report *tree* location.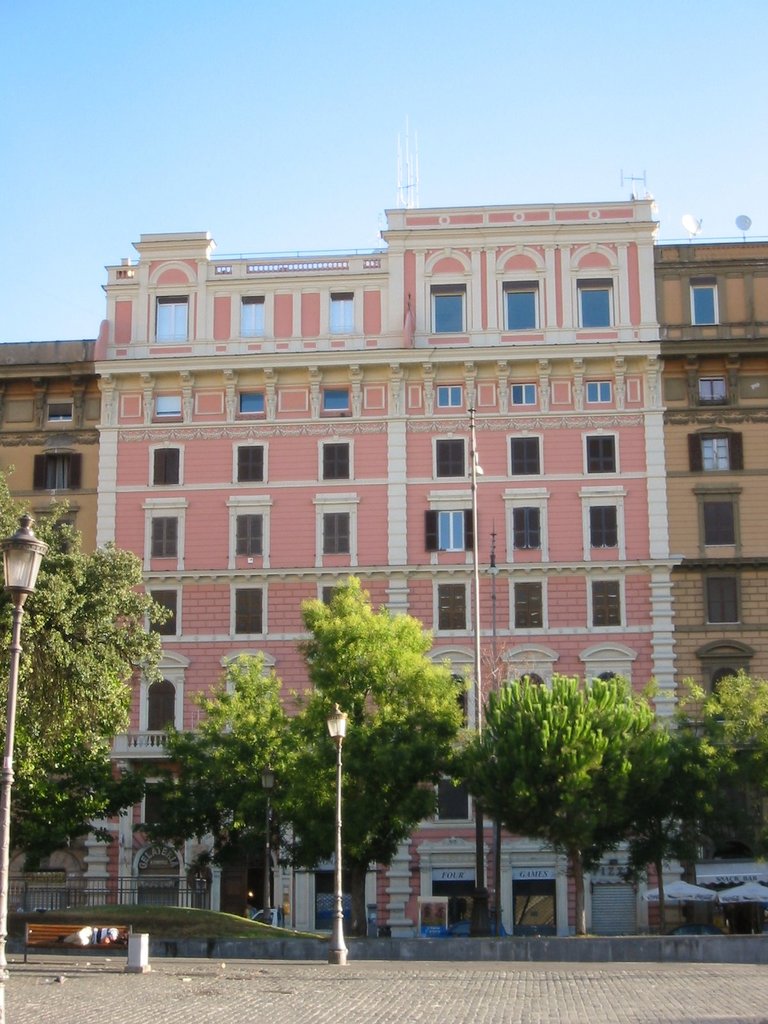
Report: <bbox>458, 665, 663, 938</bbox>.
